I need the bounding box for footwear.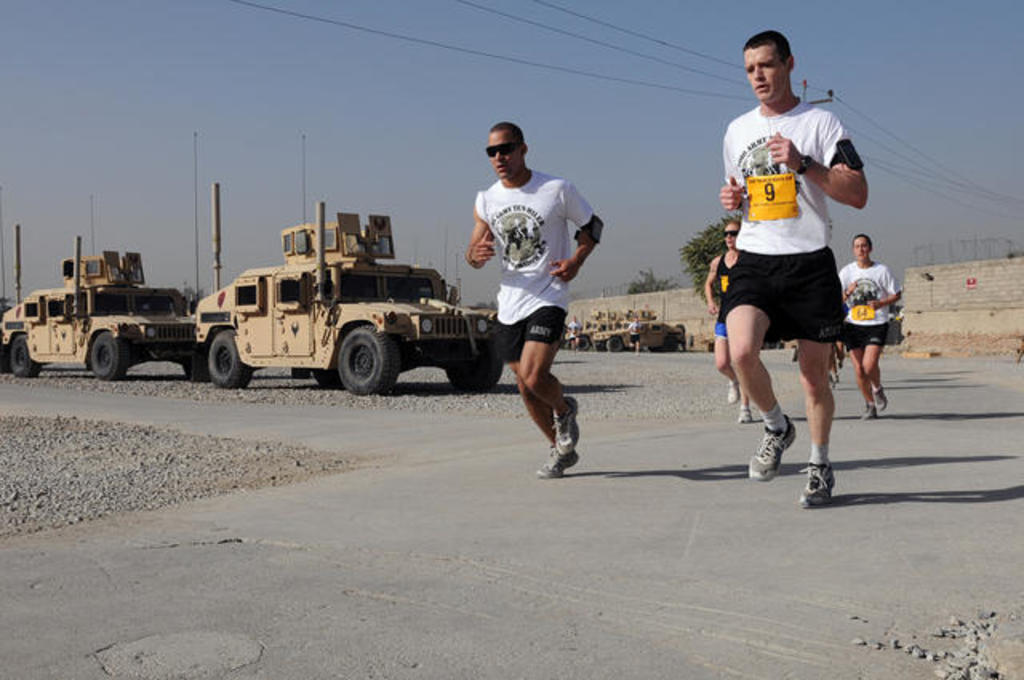
Here it is: [left=725, top=378, right=741, bottom=405].
